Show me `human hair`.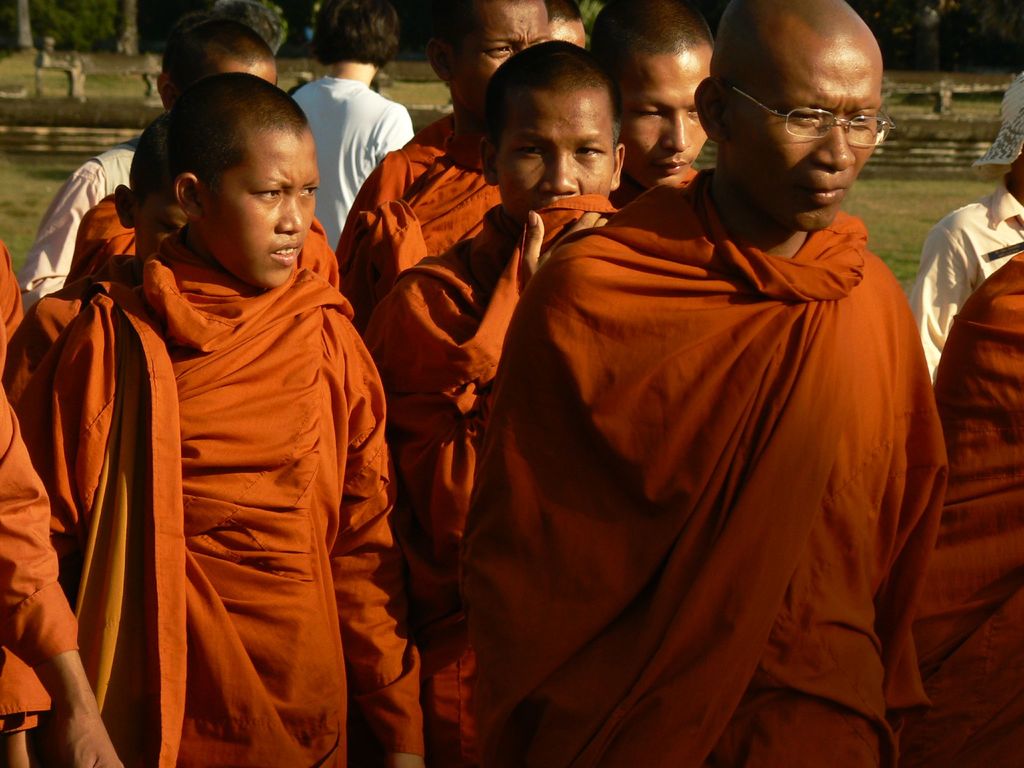
`human hair` is here: crop(134, 106, 181, 209).
